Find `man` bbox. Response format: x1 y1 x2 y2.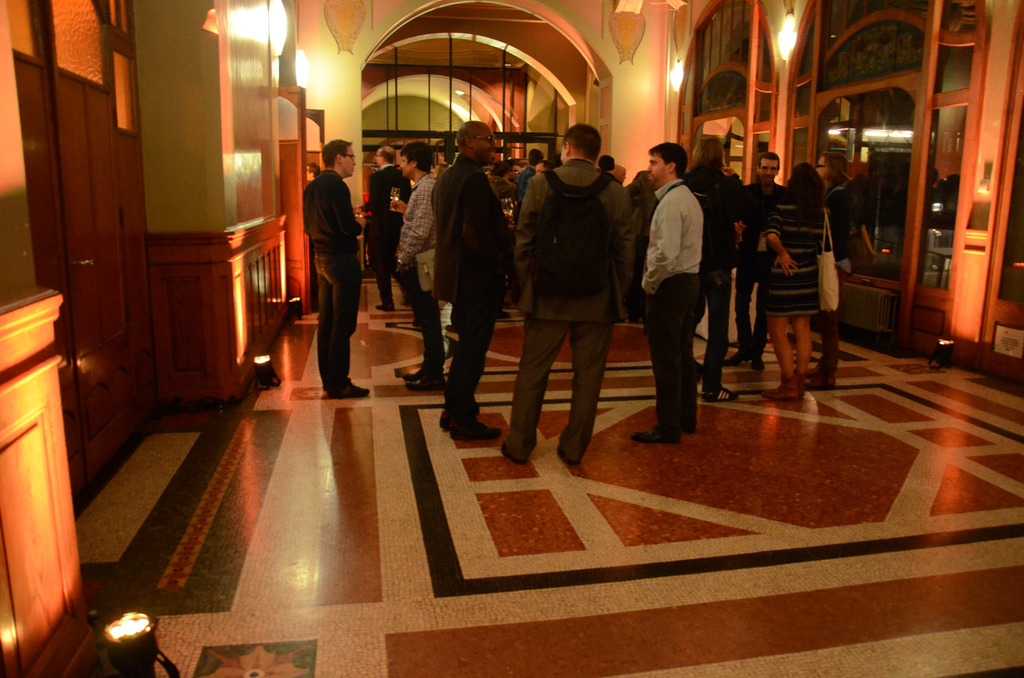
305 139 372 398.
